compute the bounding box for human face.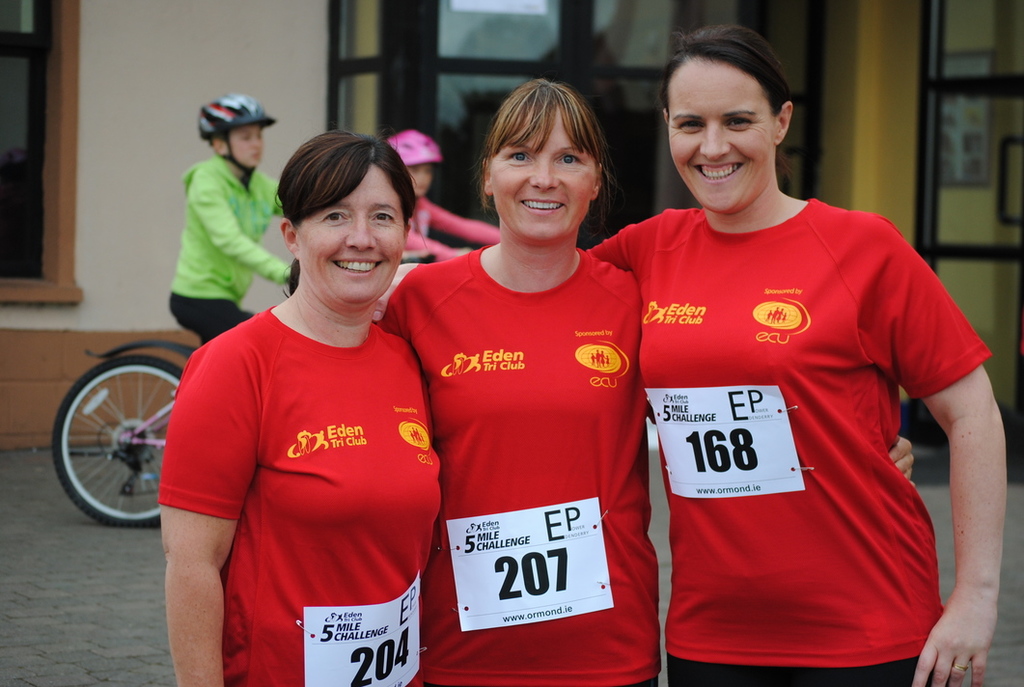
l=668, t=59, r=773, b=215.
